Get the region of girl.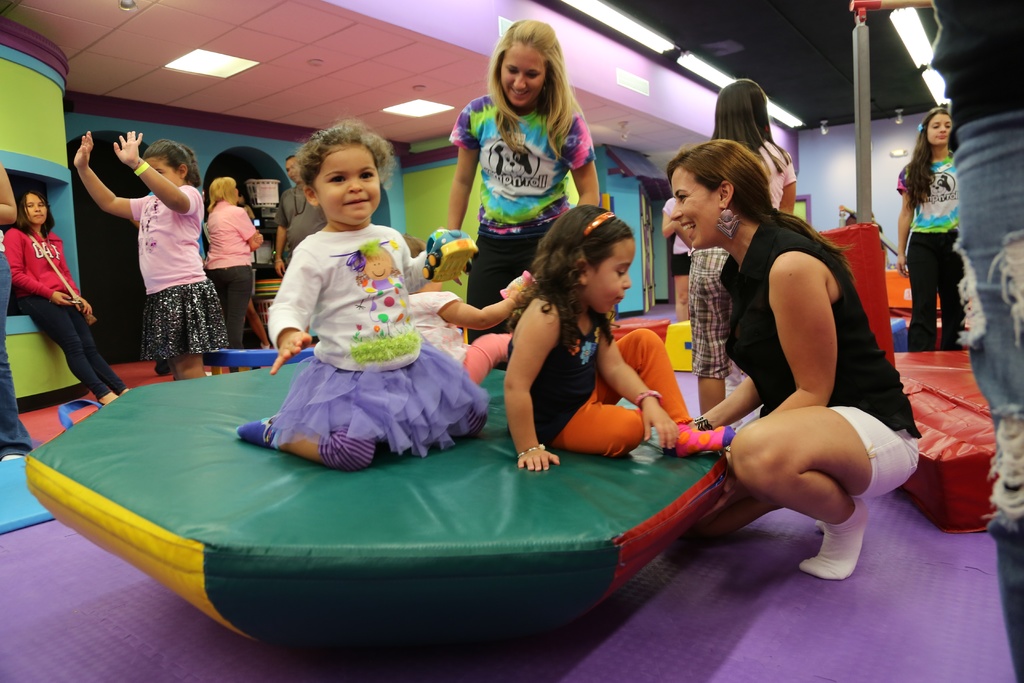
{"left": 499, "top": 202, "right": 738, "bottom": 479}.
